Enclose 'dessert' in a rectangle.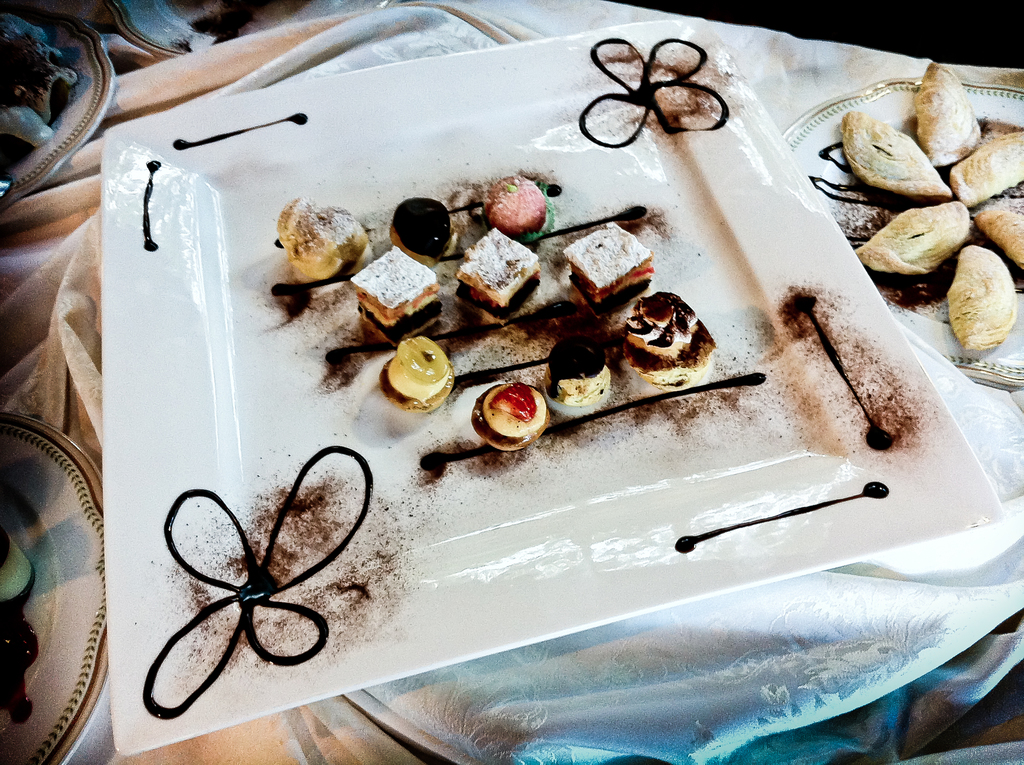
l=276, t=199, r=367, b=277.
